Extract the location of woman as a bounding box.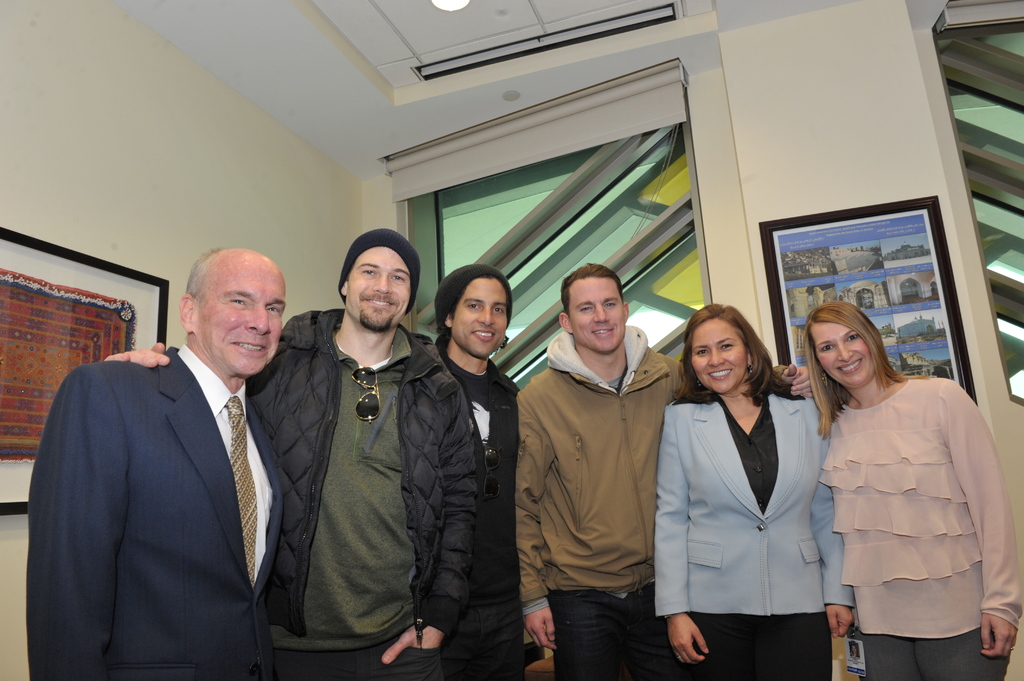
bbox(847, 645, 860, 662).
